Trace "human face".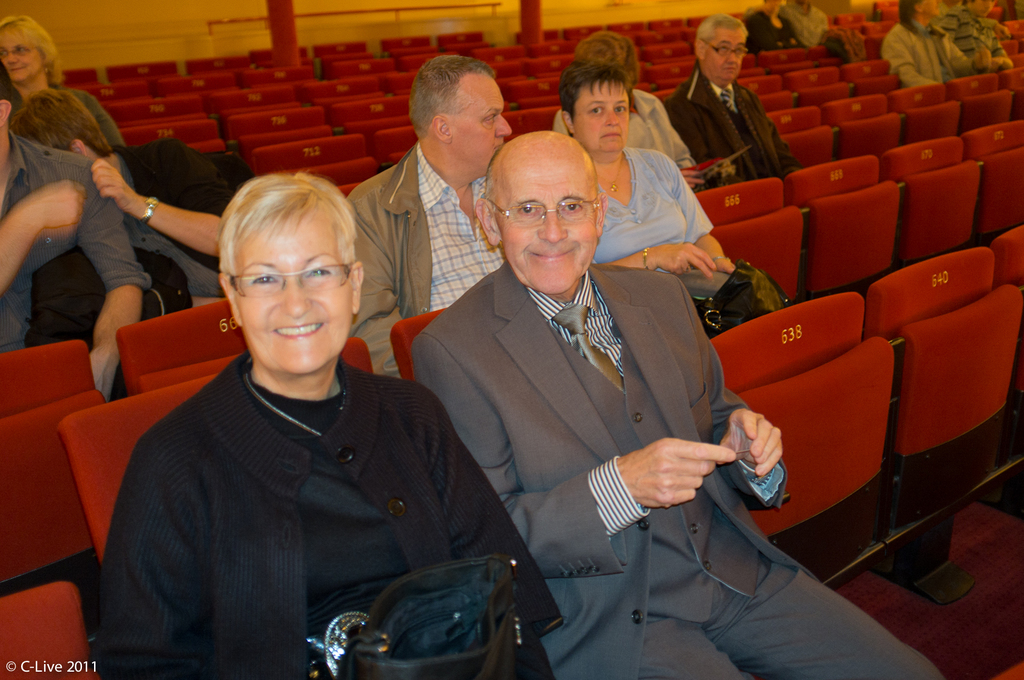
Traced to 0:31:42:77.
